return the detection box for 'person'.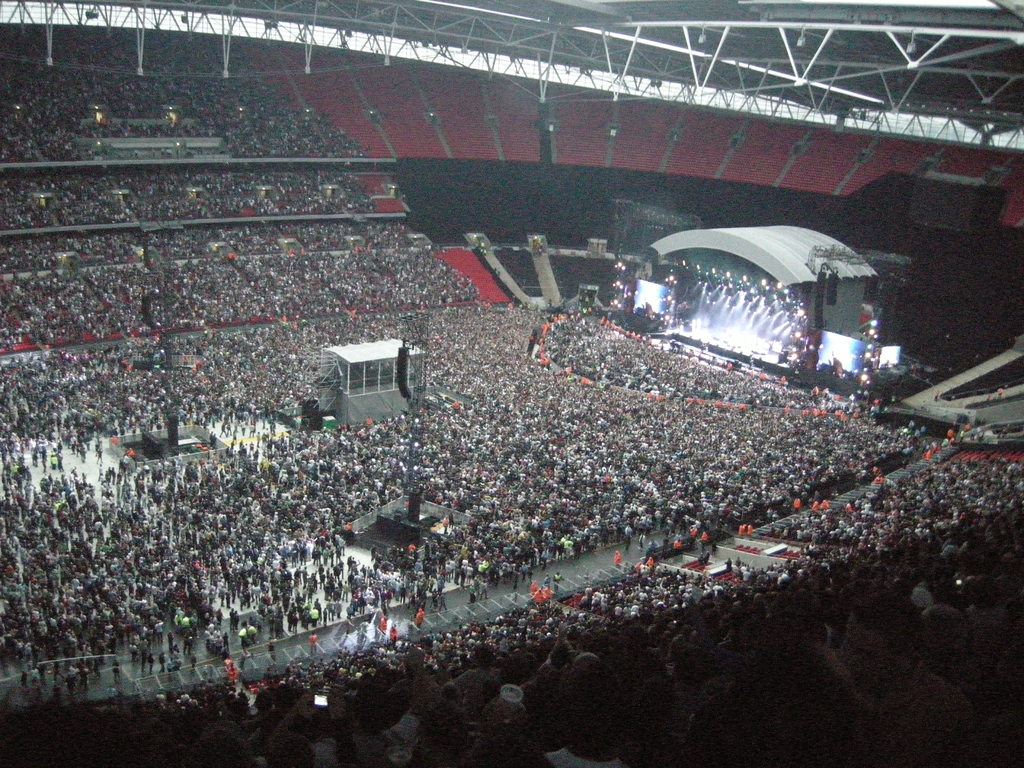
x1=548 y1=666 x2=627 y2=767.
